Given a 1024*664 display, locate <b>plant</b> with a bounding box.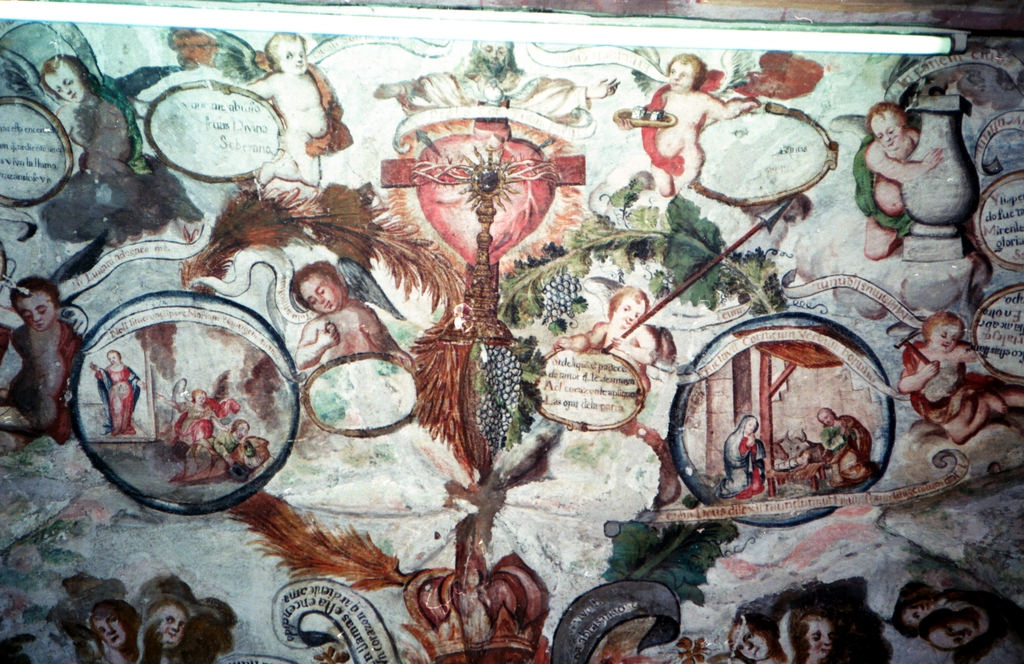
Located: bbox=[468, 170, 785, 444].
